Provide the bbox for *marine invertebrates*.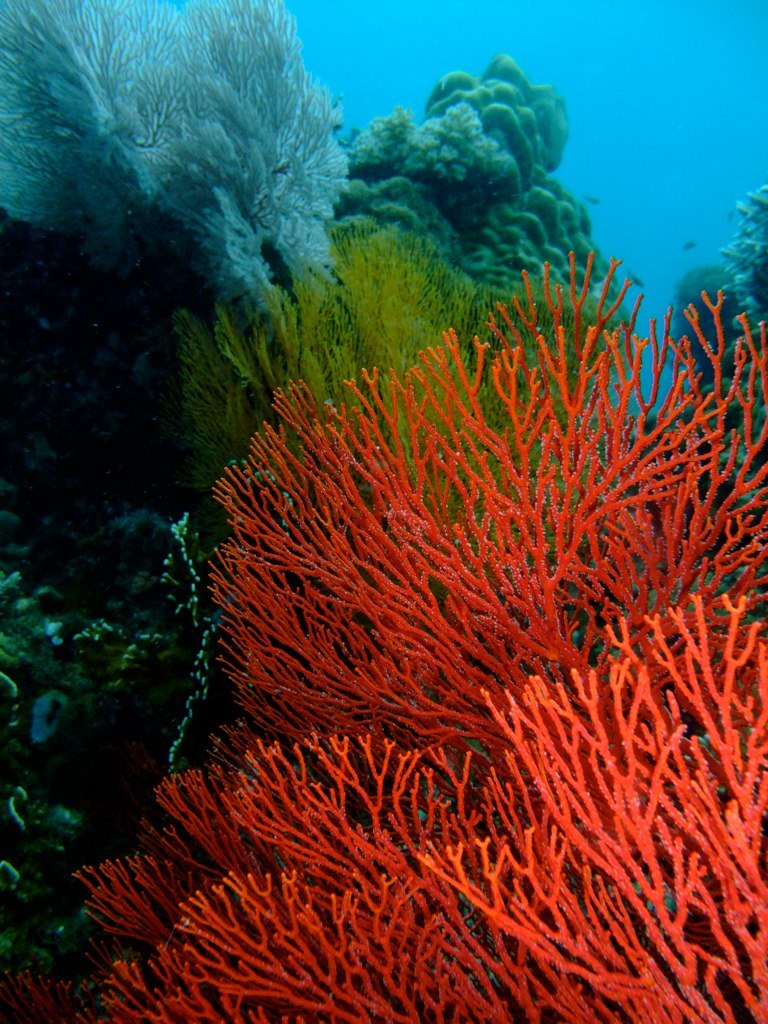
(left=678, top=164, right=767, bottom=440).
